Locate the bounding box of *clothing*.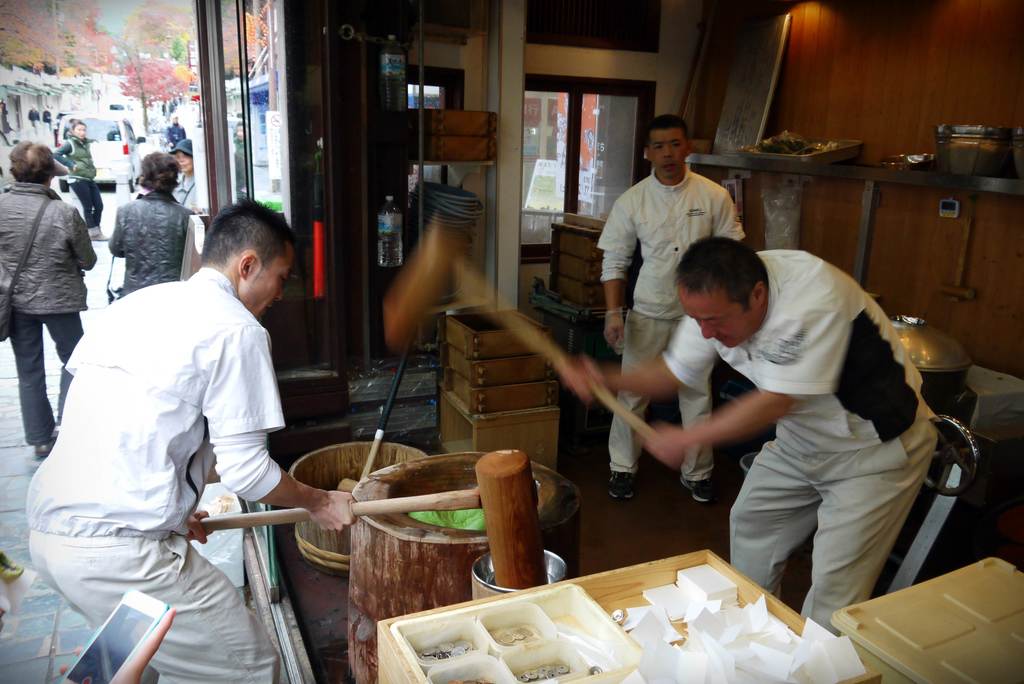
Bounding box: (0,180,97,448).
